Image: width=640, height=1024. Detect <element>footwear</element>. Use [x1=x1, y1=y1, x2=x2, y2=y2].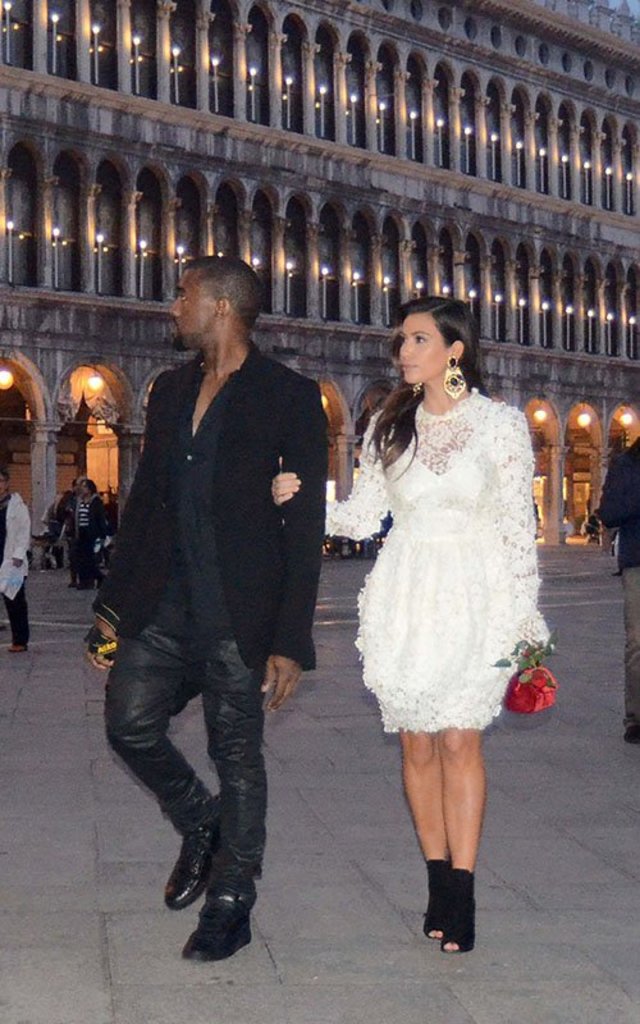
[x1=161, y1=809, x2=216, y2=909].
